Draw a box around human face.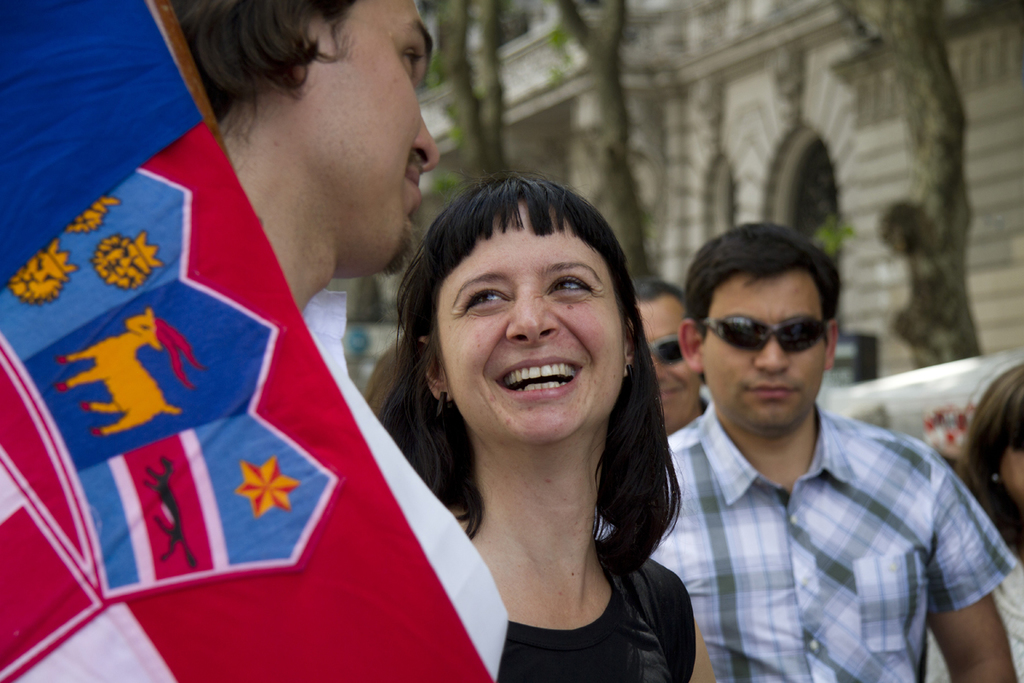
[699,271,831,439].
